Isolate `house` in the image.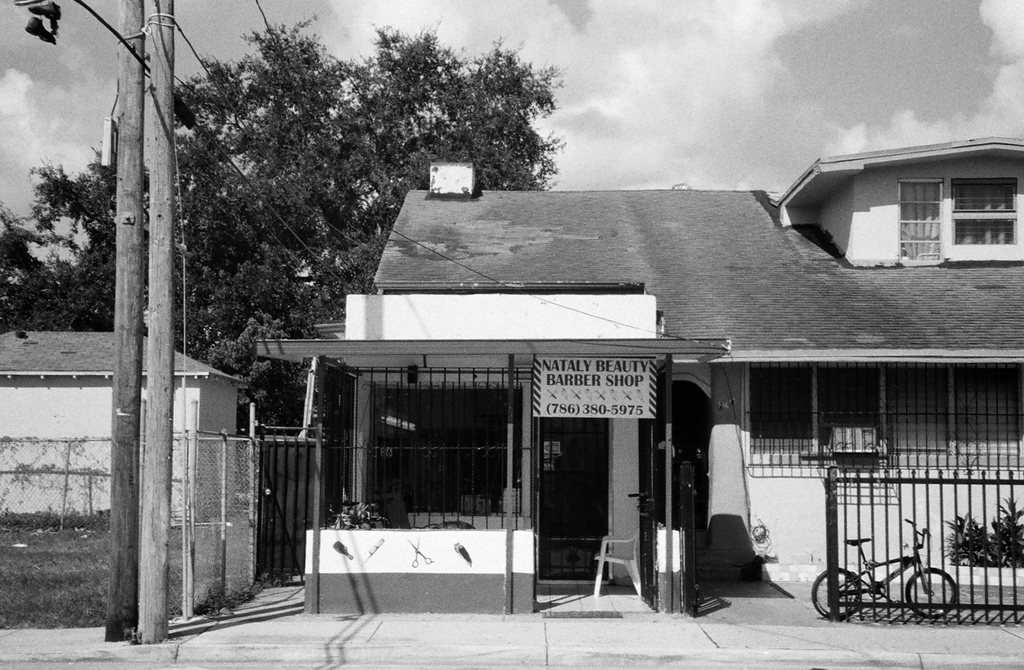
Isolated region: <bbox>0, 322, 245, 520</bbox>.
